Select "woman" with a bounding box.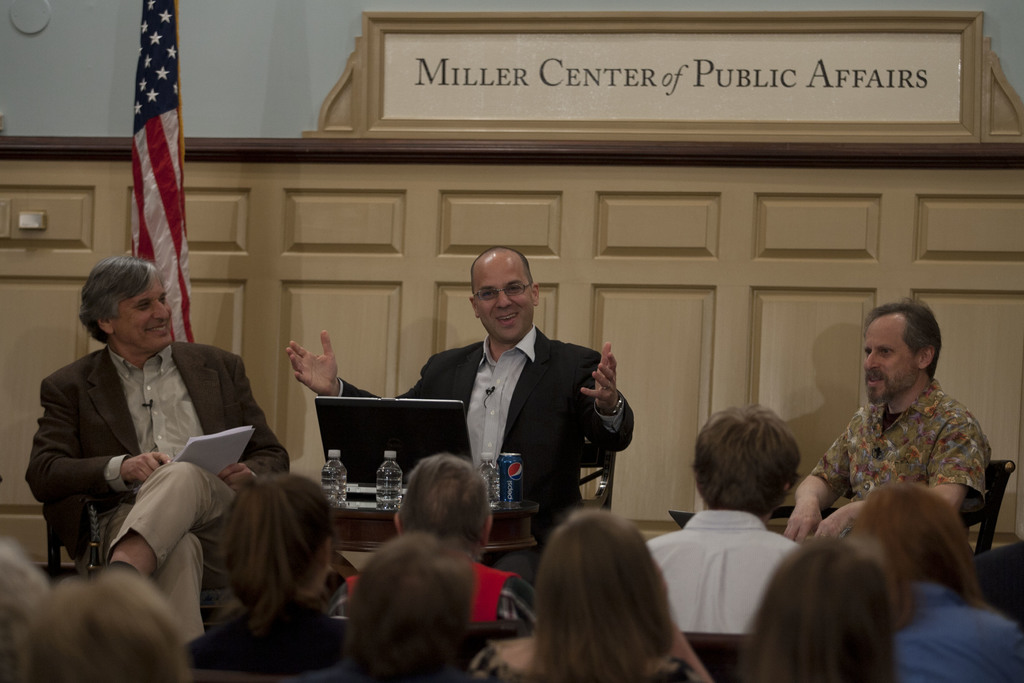
locate(739, 539, 896, 682).
